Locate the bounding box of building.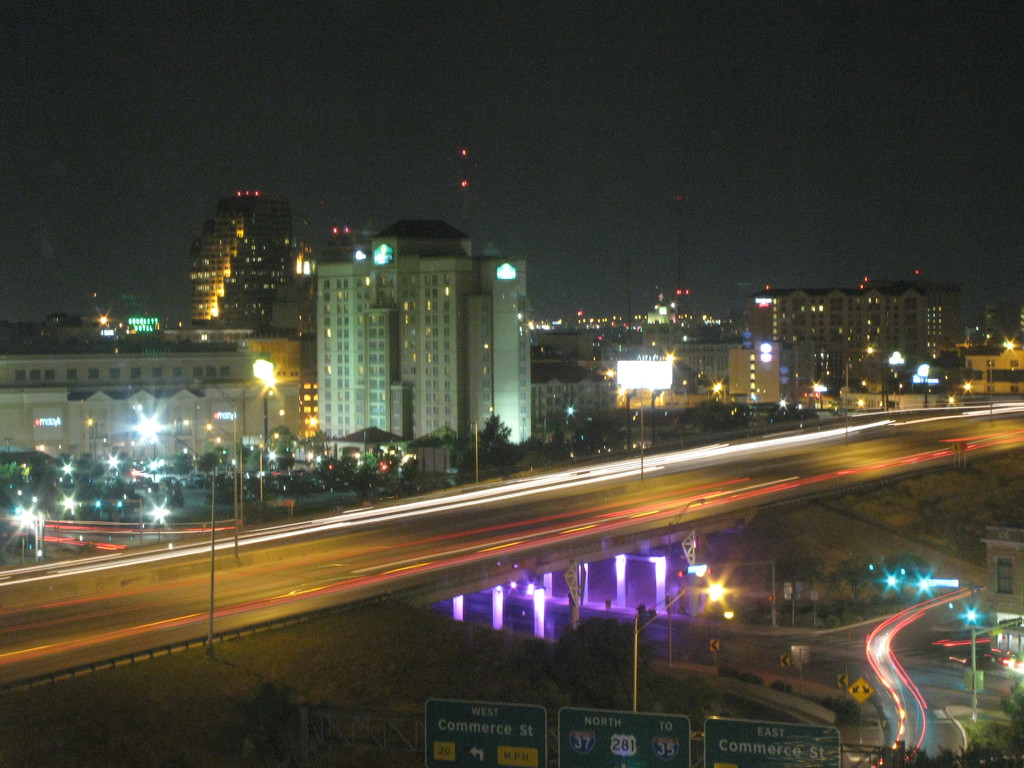
Bounding box: 735 276 972 395.
